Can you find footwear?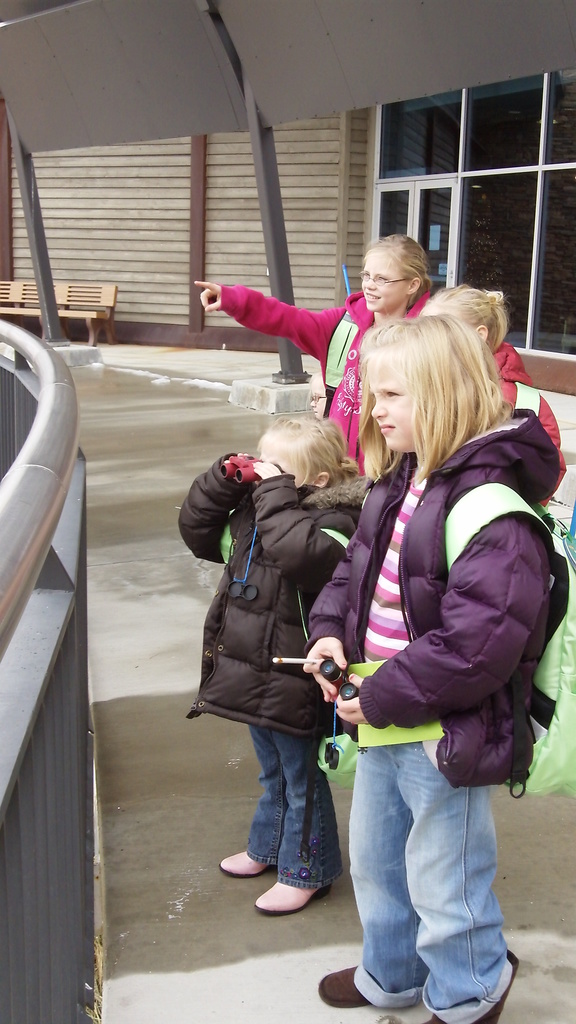
Yes, bounding box: crop(249, 881, 333, 914).
